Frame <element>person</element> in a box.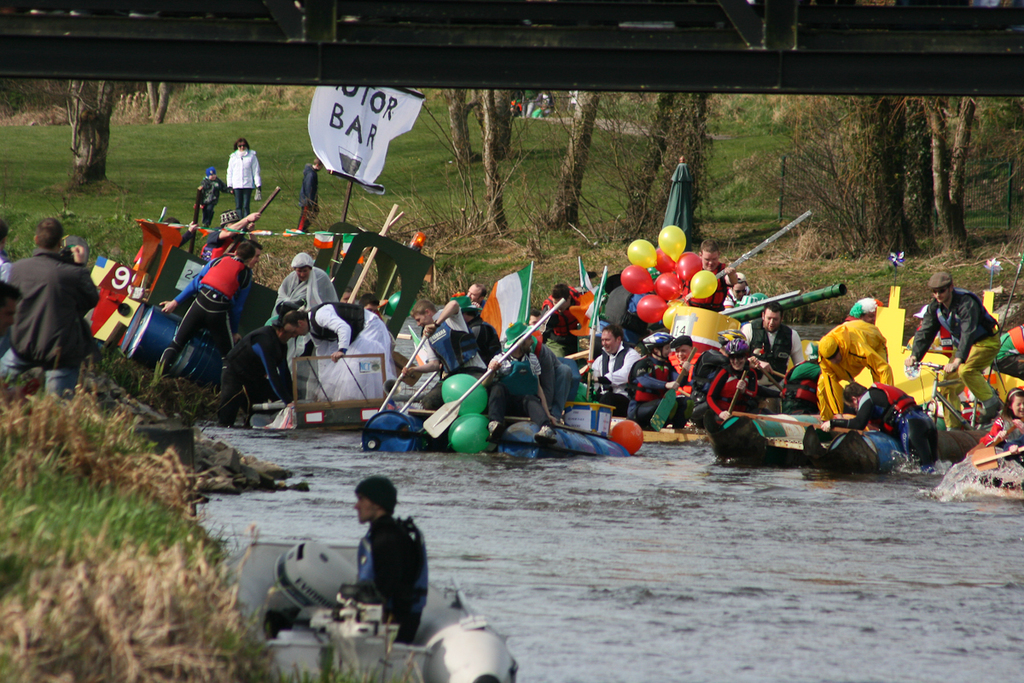
<region>588, 324, 642, 413</region>.
